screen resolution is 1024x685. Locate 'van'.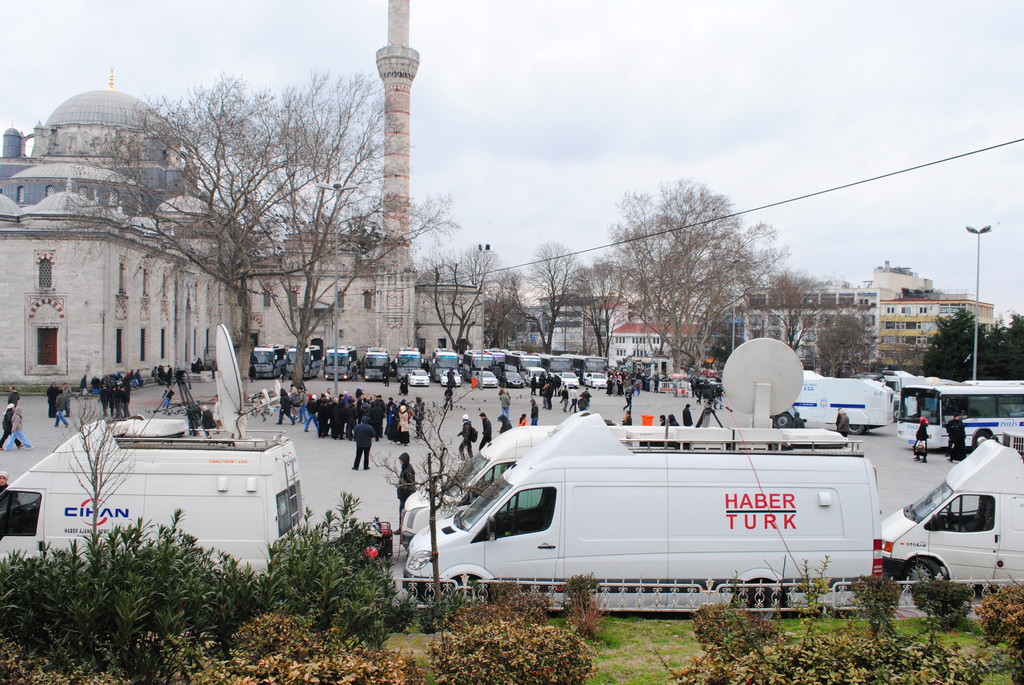
left=399, top=335, right=853, bottom=553.
